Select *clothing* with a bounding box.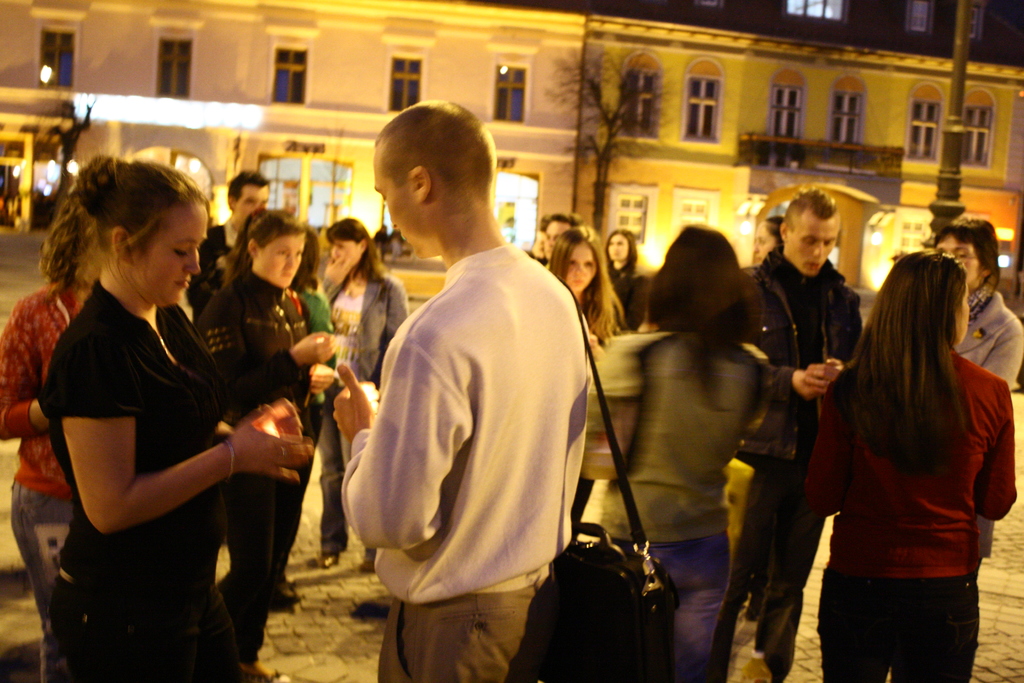
box=[195, 265, 315, 666].
